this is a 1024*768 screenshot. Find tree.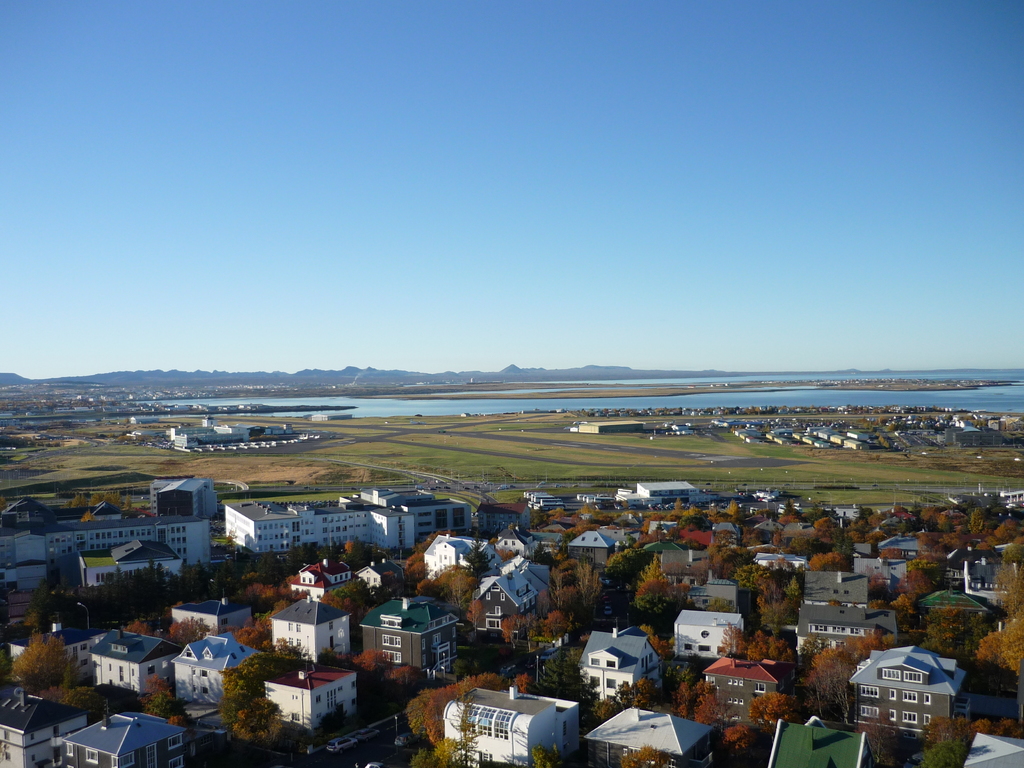
Bounding box: <region>501, 611, 526, 642</region>.
